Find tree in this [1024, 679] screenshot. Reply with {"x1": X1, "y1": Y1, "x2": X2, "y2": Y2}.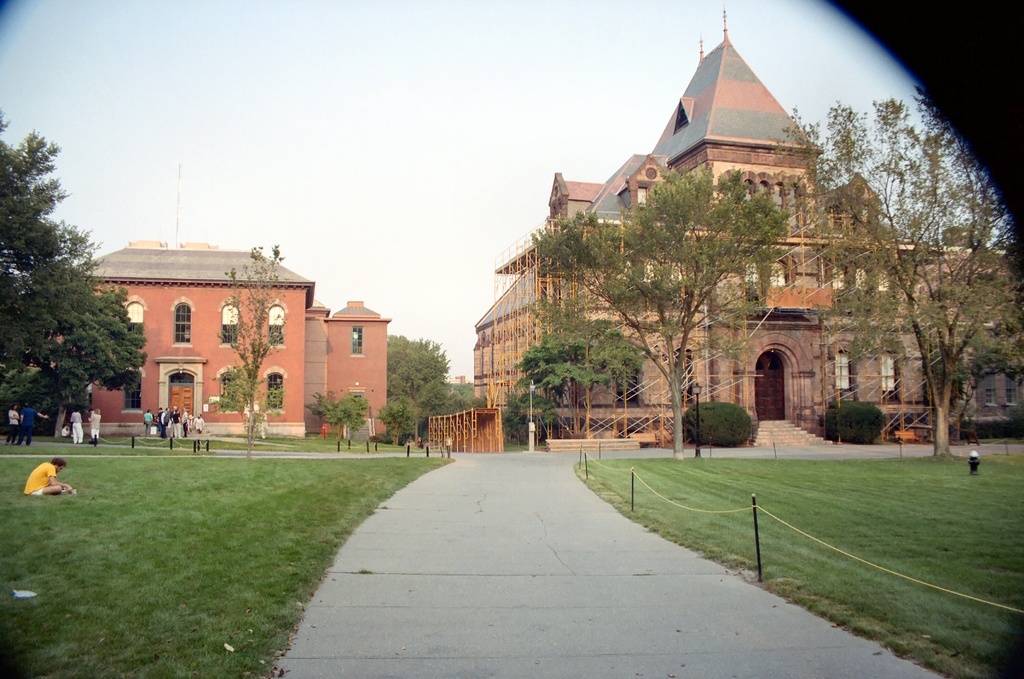
{"x1": 0, "y1": 105, "x2": 149, "y2": 439}.
